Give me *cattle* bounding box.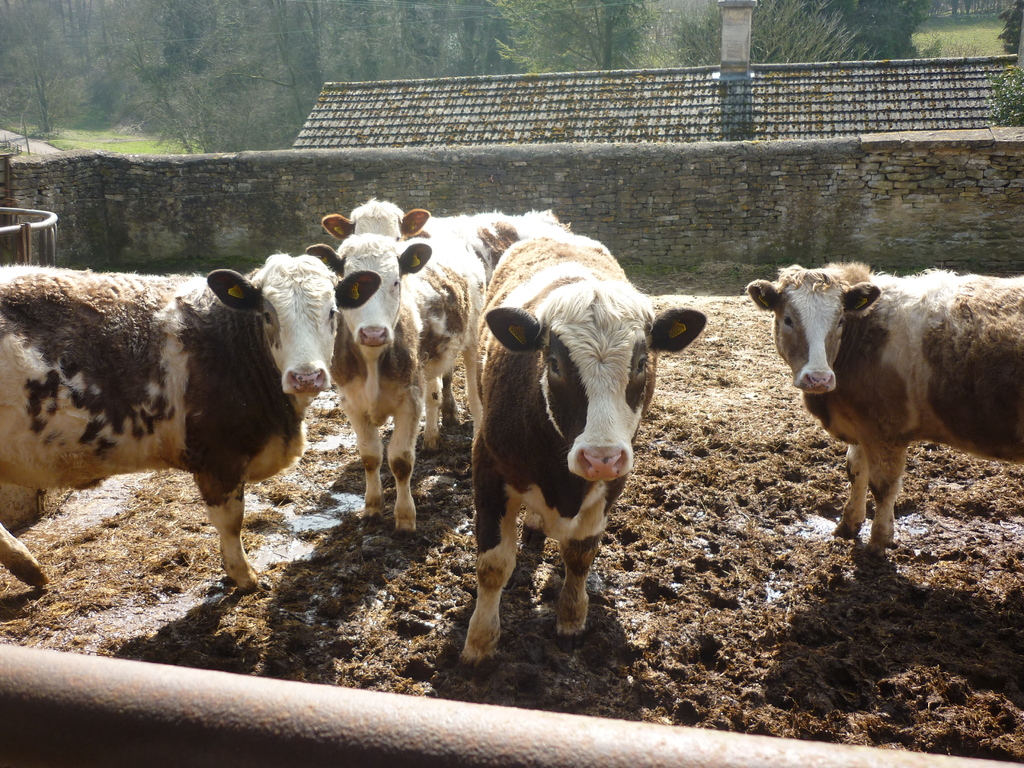
[307, 226, 497, 532].
